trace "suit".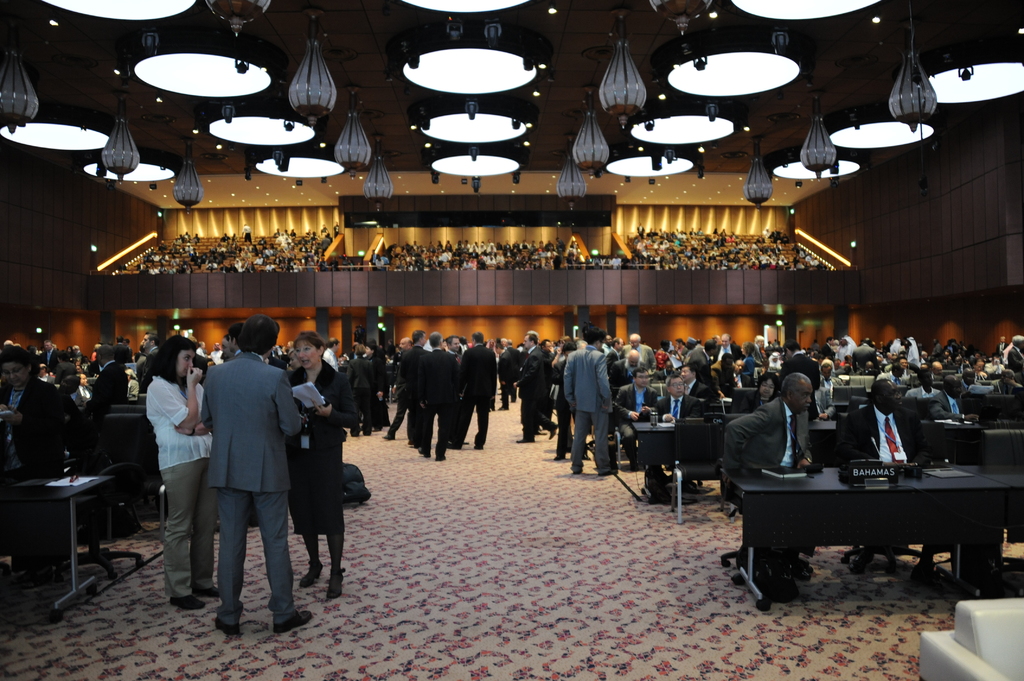
Traced to [x1=342, y1=357, x2=375, y2=429].
